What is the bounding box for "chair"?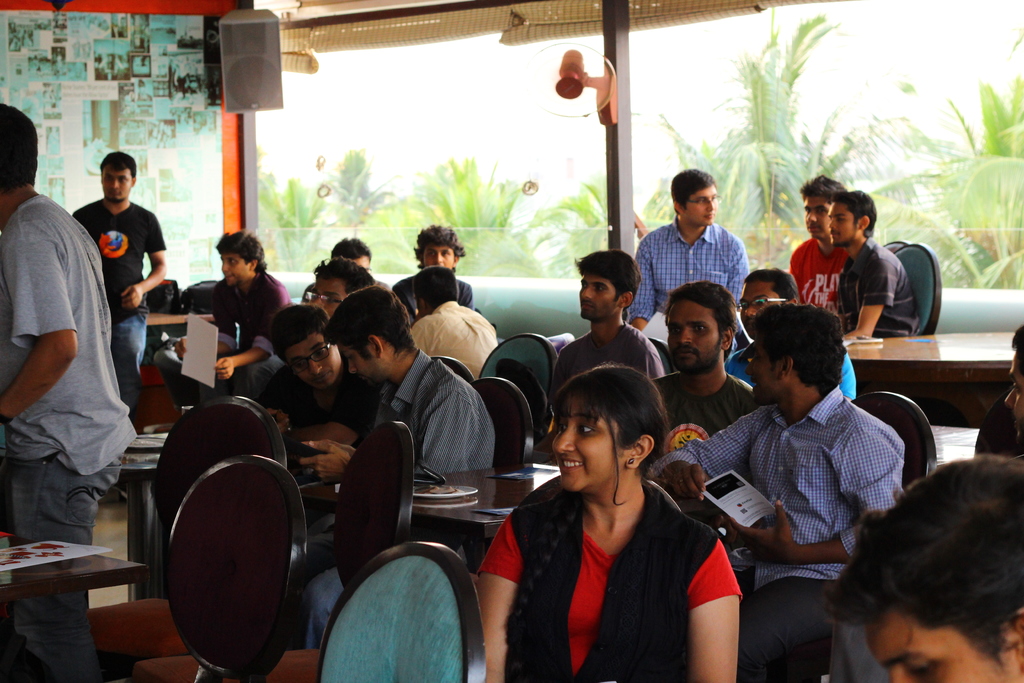
BBox(480, 333, 555, 411).
